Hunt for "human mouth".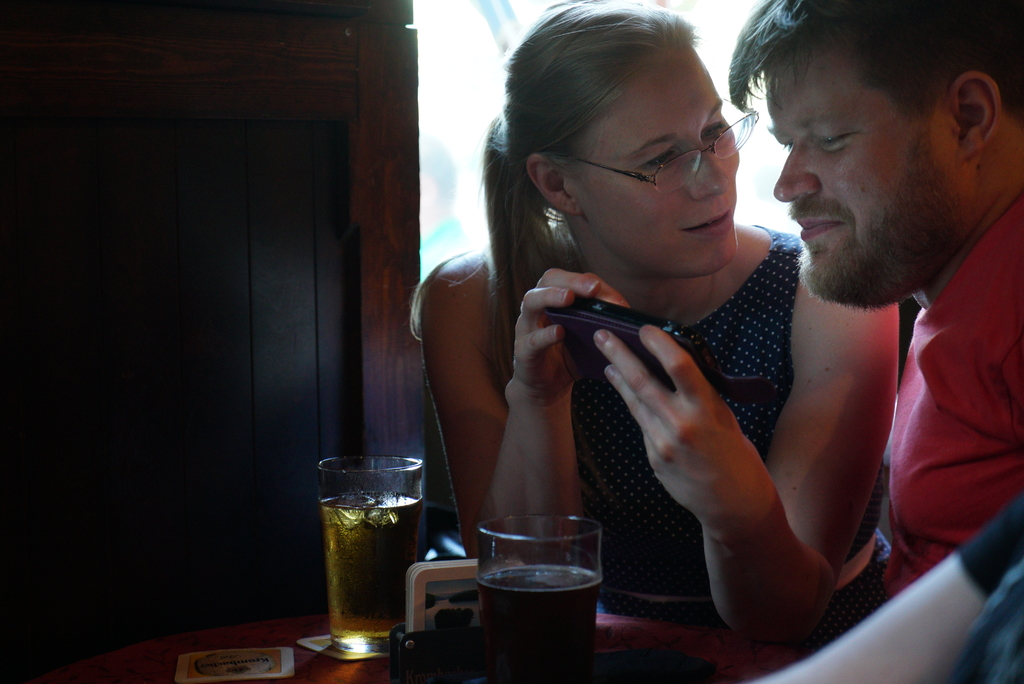
Hunted down at [left=792, top=215, right=847, bottom=241].
